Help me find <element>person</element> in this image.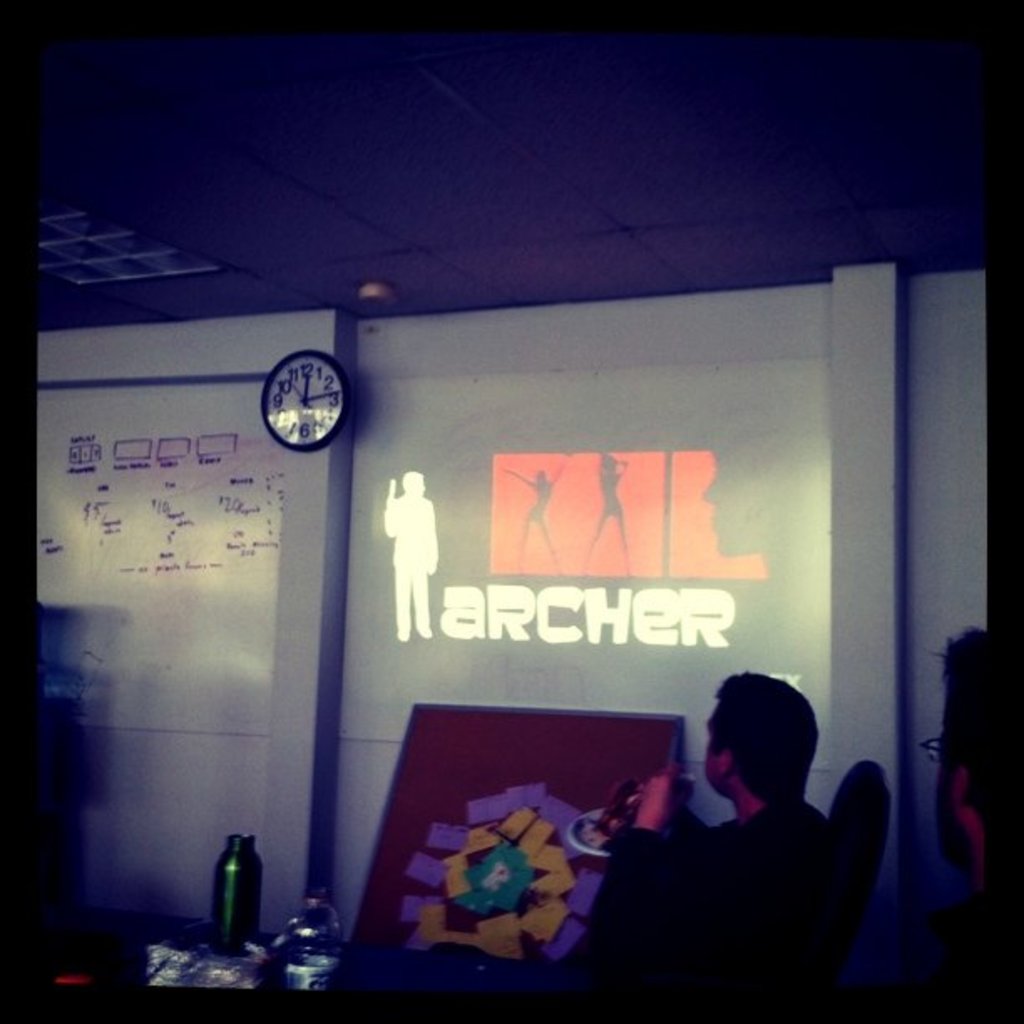
Found it: <bbox>577, 447, 631, 582</bbox>.
